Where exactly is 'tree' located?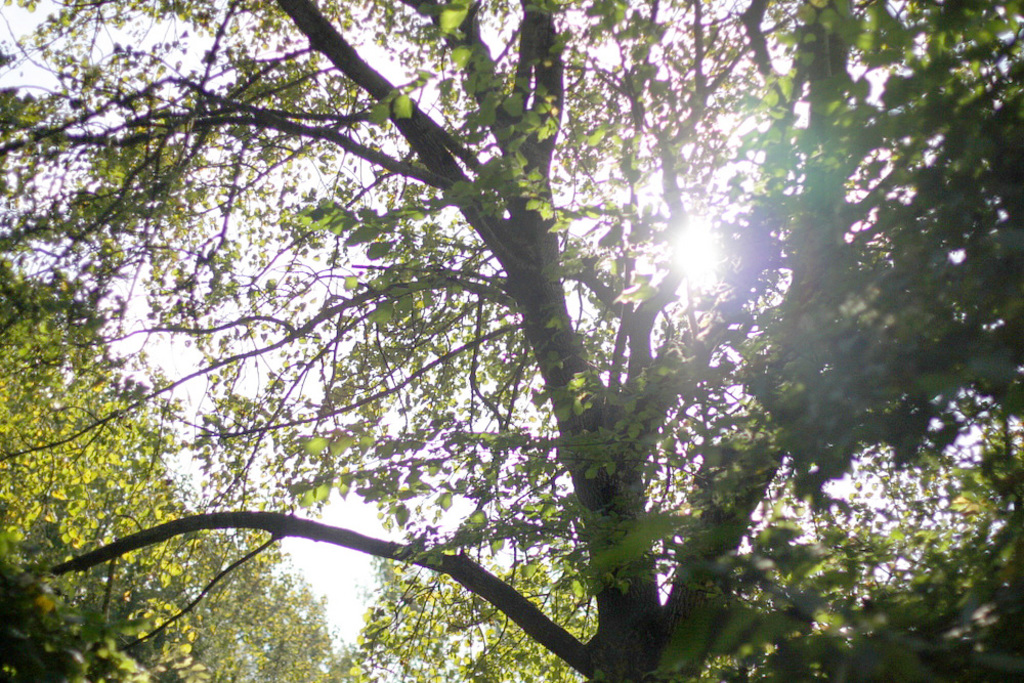
Its bounding box is bbox=(4, 4, 983, 665).
